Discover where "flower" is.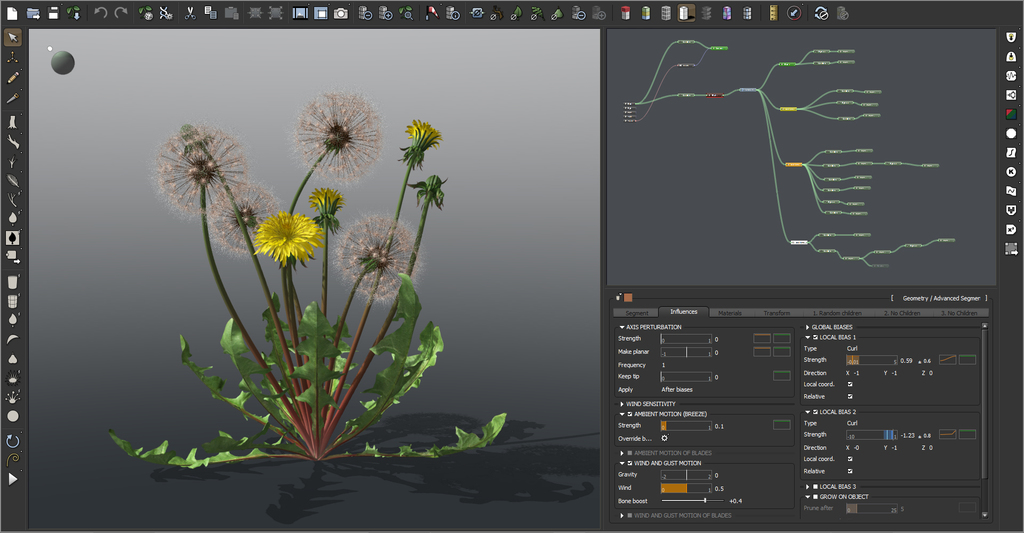
Discovered at 404 117 444 151.
